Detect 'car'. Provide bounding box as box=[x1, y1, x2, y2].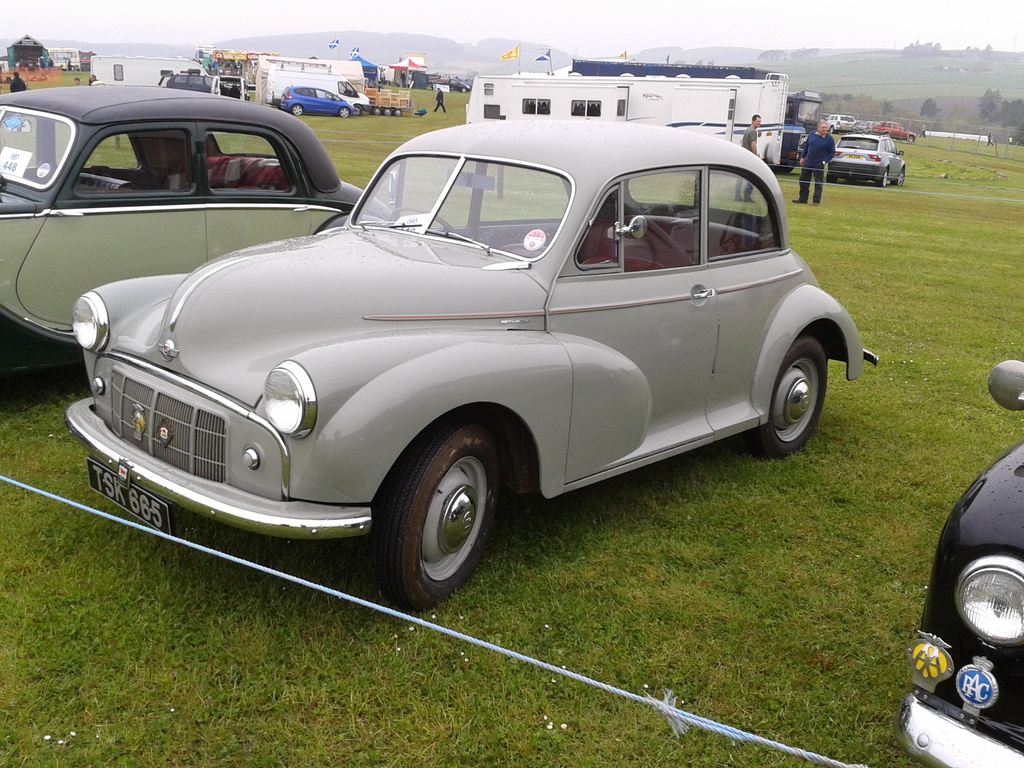
box=[857, 121, 883, 134].
